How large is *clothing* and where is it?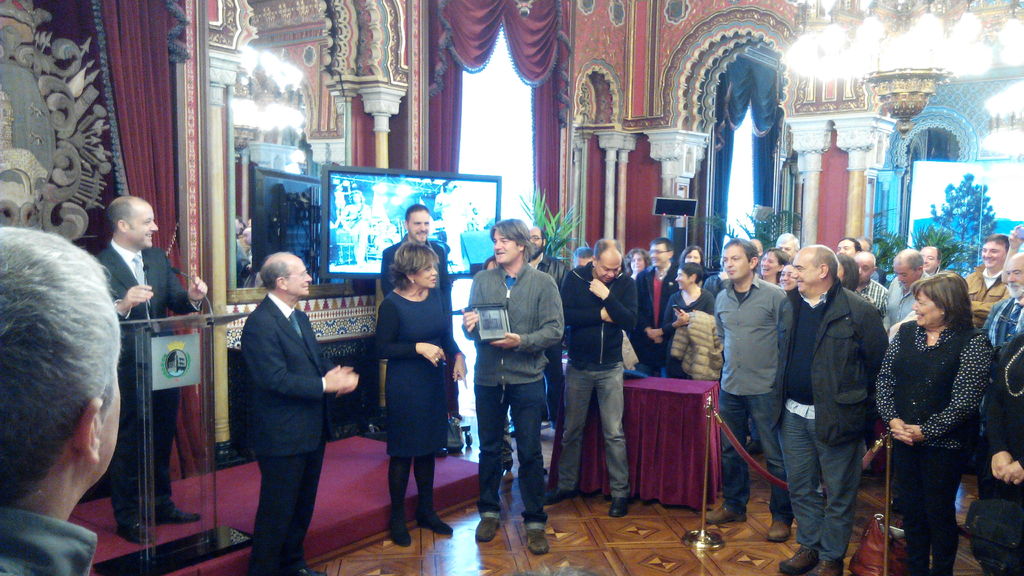
Bounding box: select_region(231, 289, 325, 575).
